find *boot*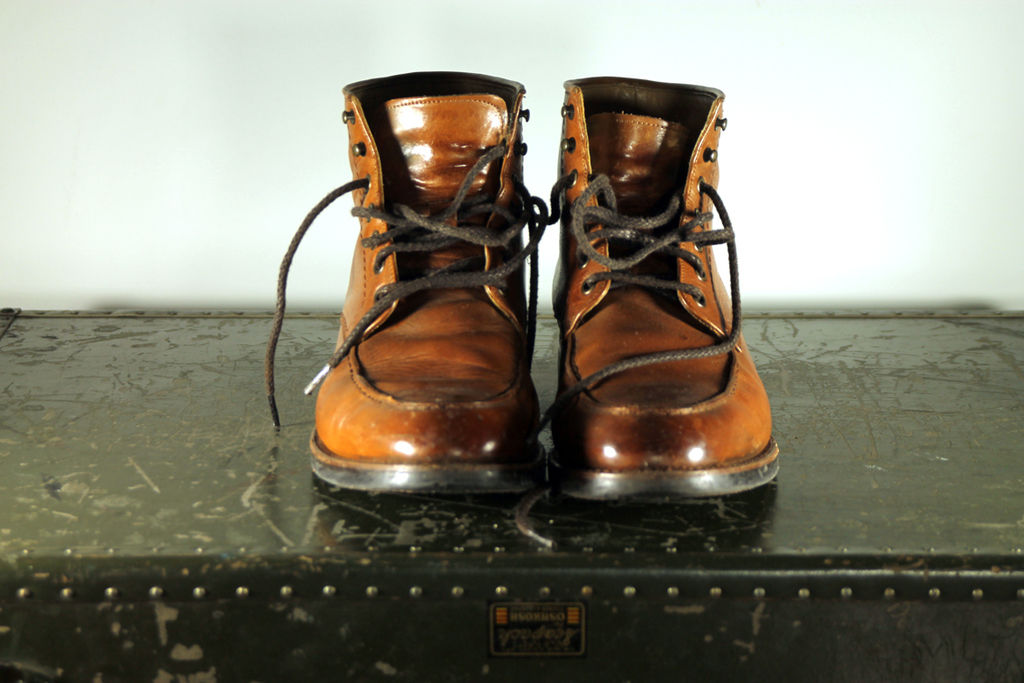
276, 63, 550, 496
